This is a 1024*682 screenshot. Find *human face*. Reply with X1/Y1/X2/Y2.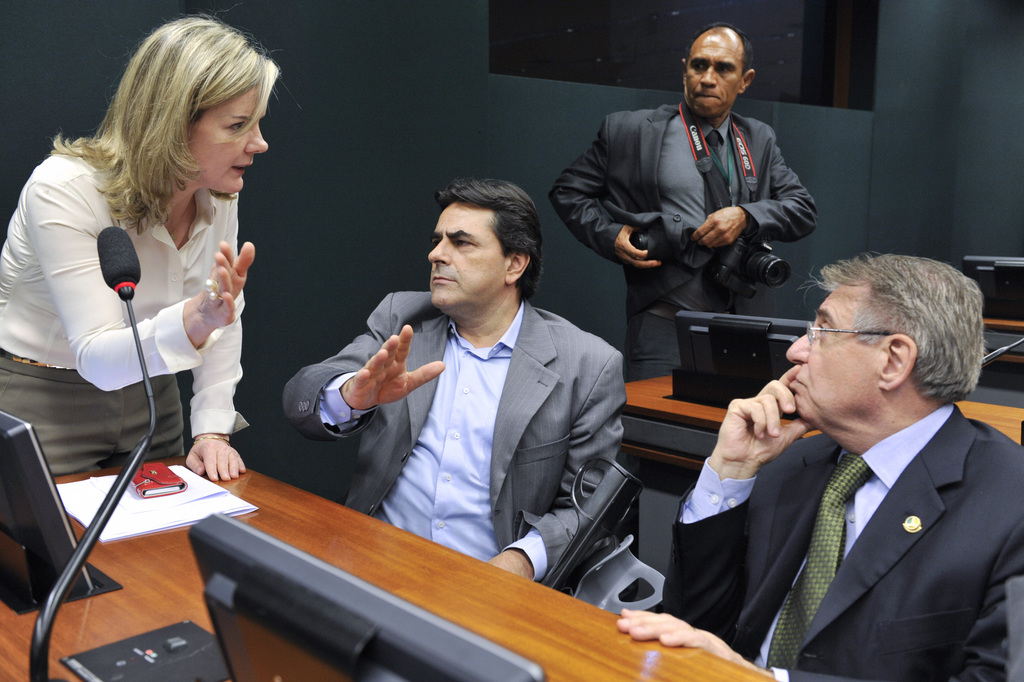
787/277/886/430.
